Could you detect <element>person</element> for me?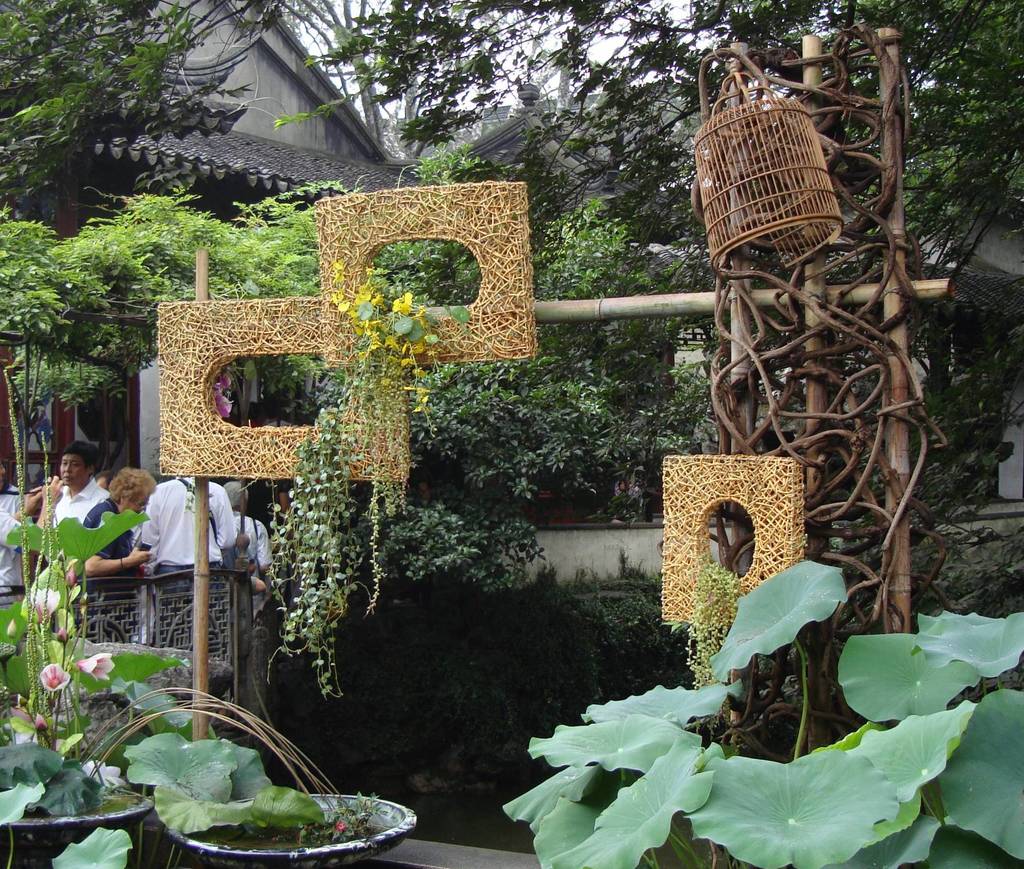
Detection result: [left=26, top=447, right=113, bottom=632].
